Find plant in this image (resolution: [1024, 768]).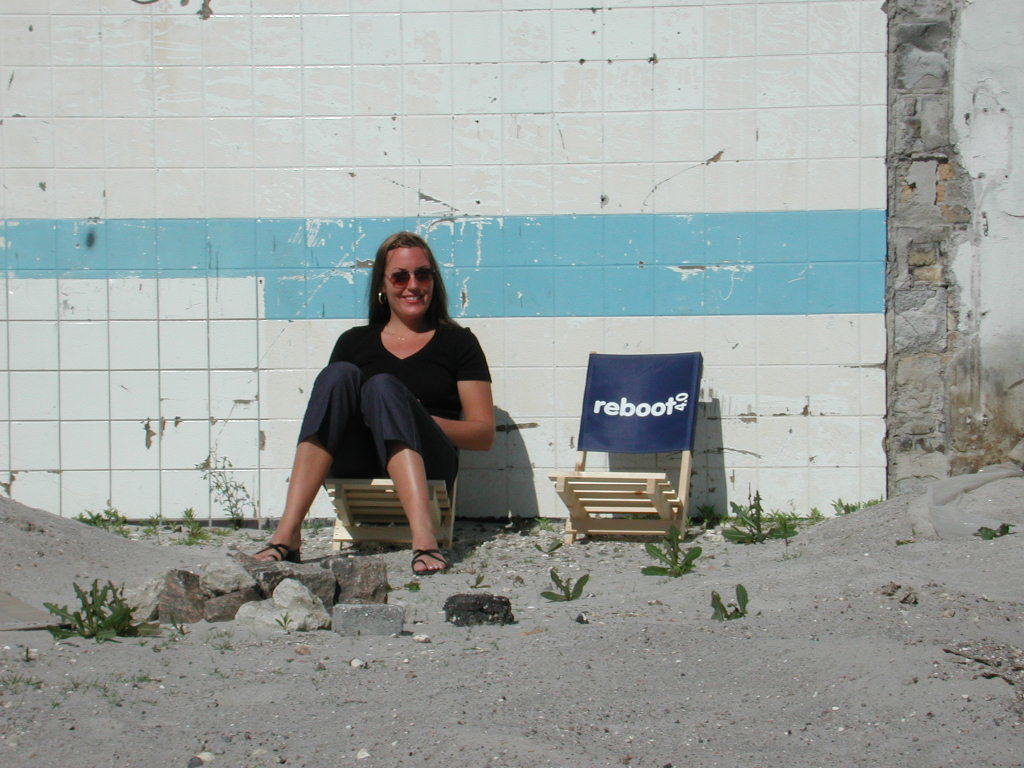
Rect(644, 532, 705, 574).
